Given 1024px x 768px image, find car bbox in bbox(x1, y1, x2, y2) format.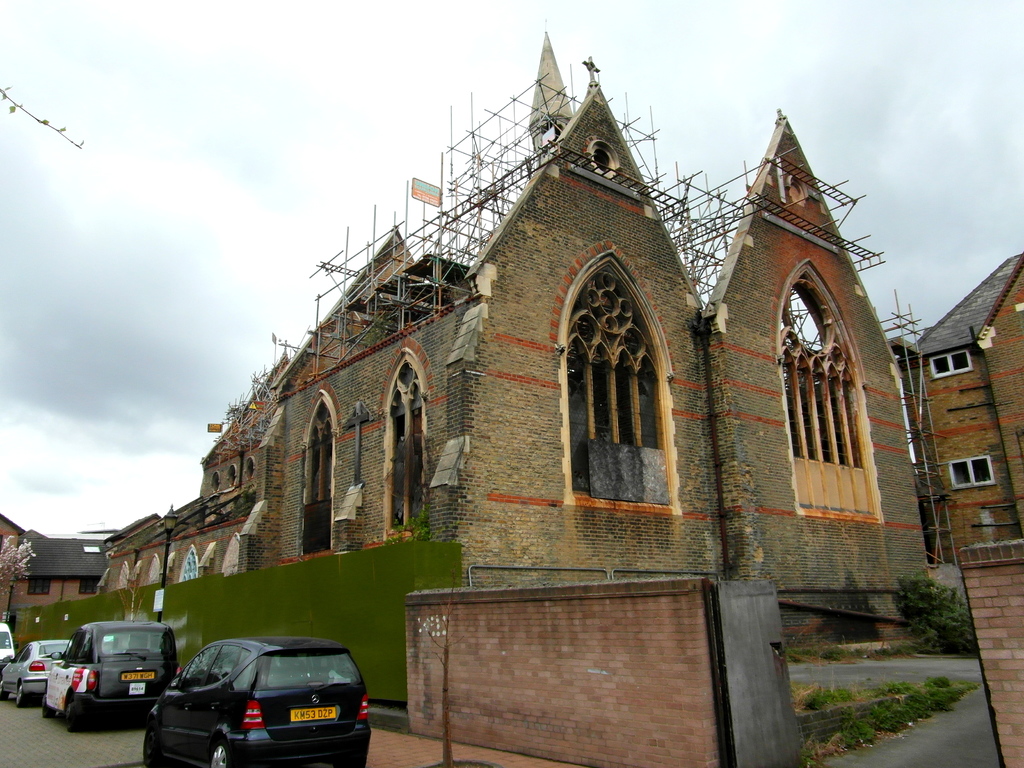
bbox(0, 621, 12, 666).
